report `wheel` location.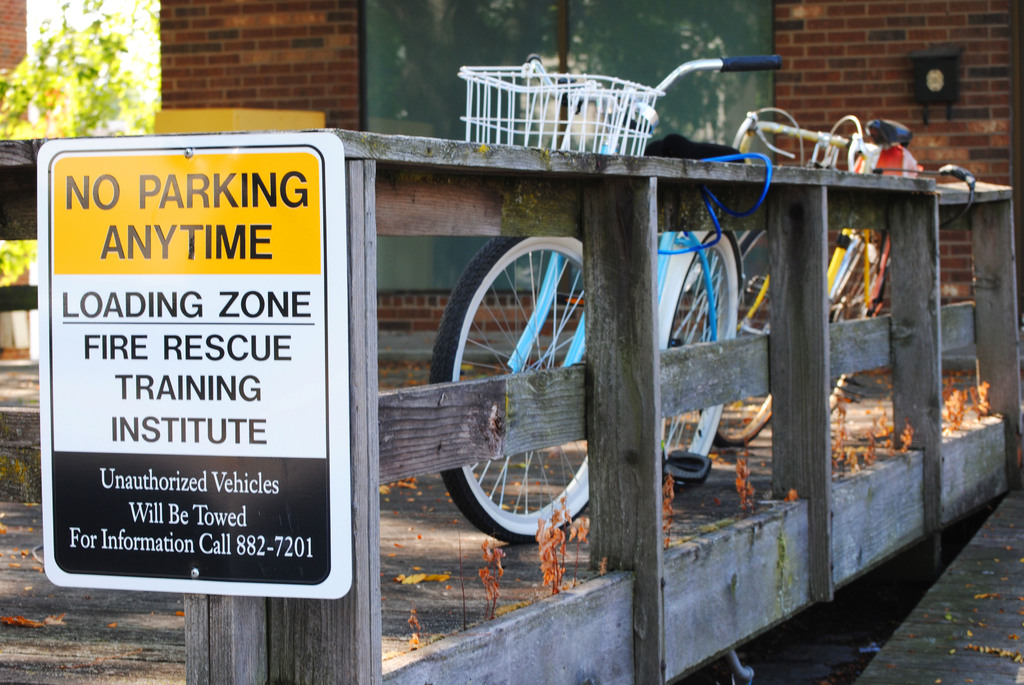
Report: l=824, t=228, r=893, b=415.
